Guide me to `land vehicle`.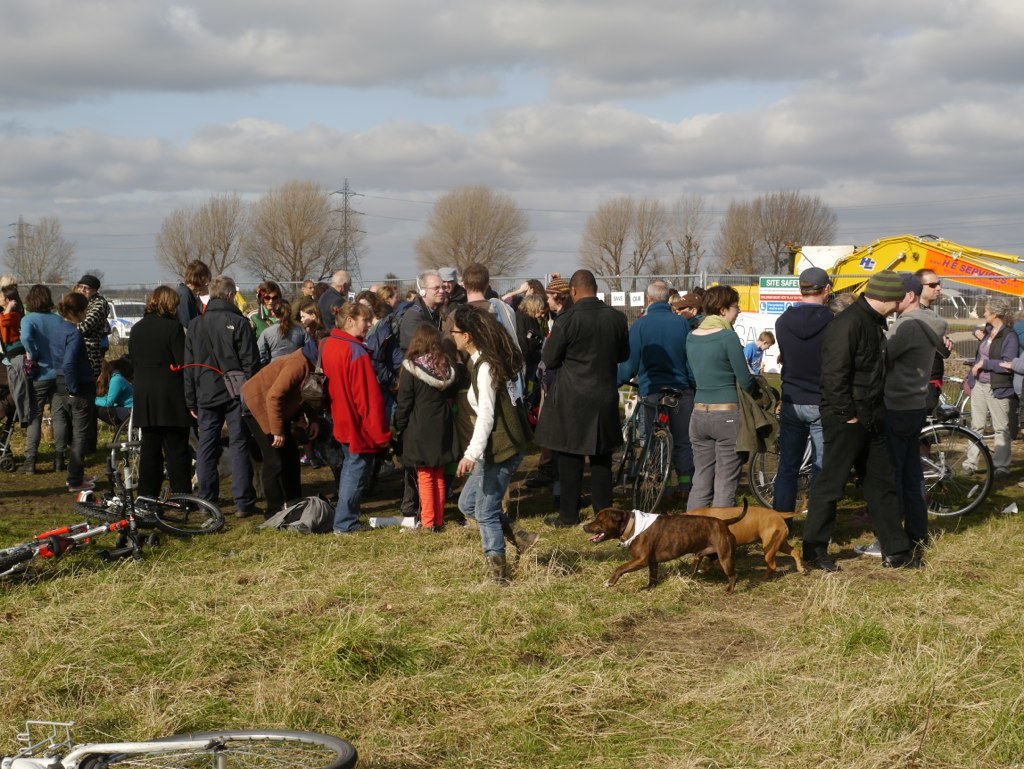
Guidance: 0:717:362:768.
